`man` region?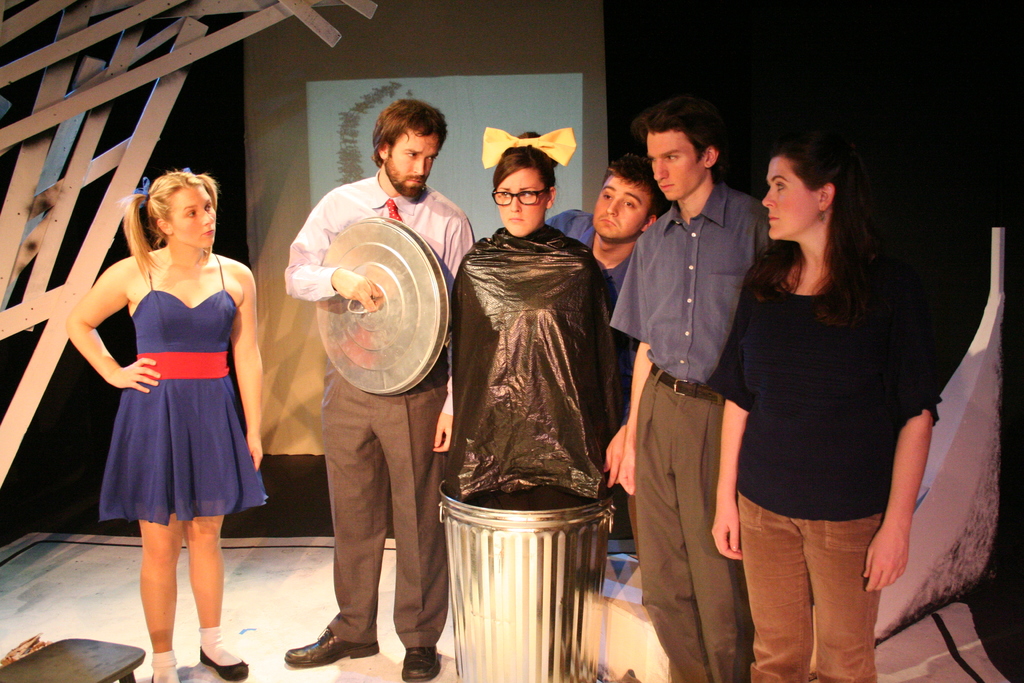
<region>614, 90, 772, 682</region>
